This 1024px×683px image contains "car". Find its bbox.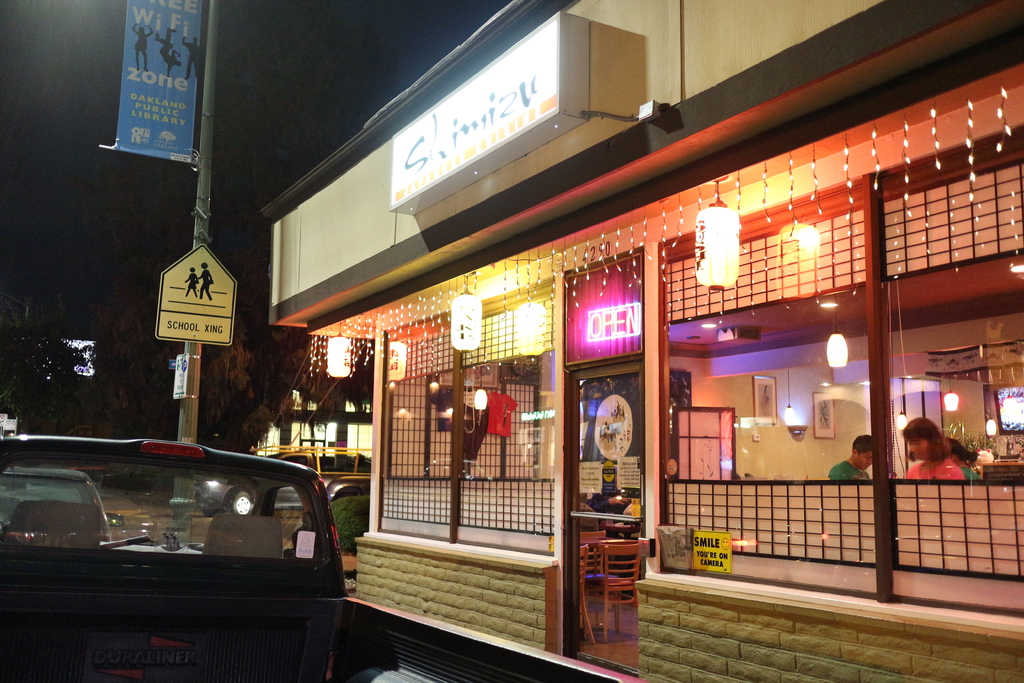
4,458,120,555.
